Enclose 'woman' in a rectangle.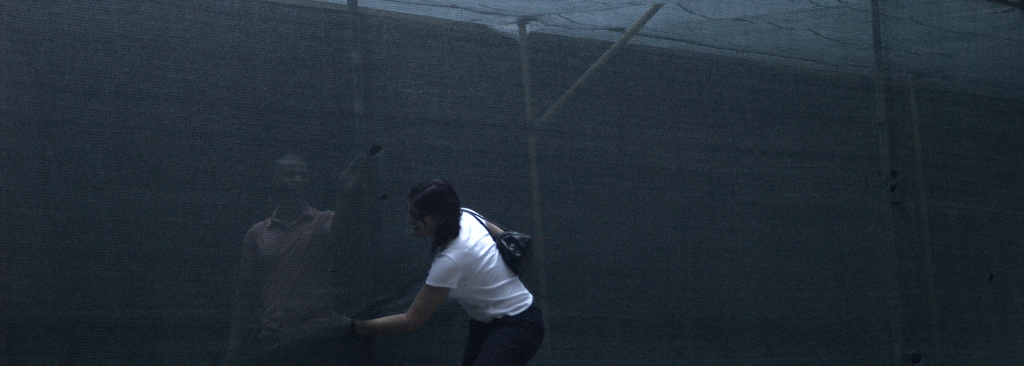
<region>319, 163, 544, 357</region>.
